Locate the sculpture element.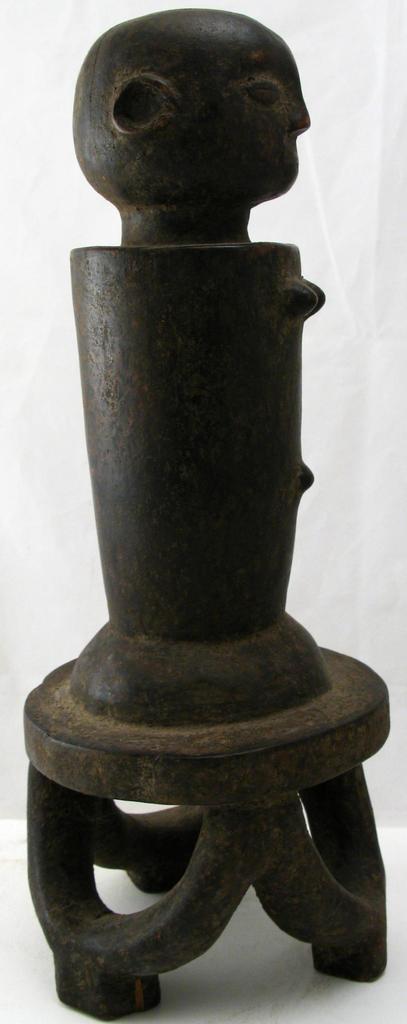
Element bbox: (left=4, top=8, right=394, bottom=1018).
